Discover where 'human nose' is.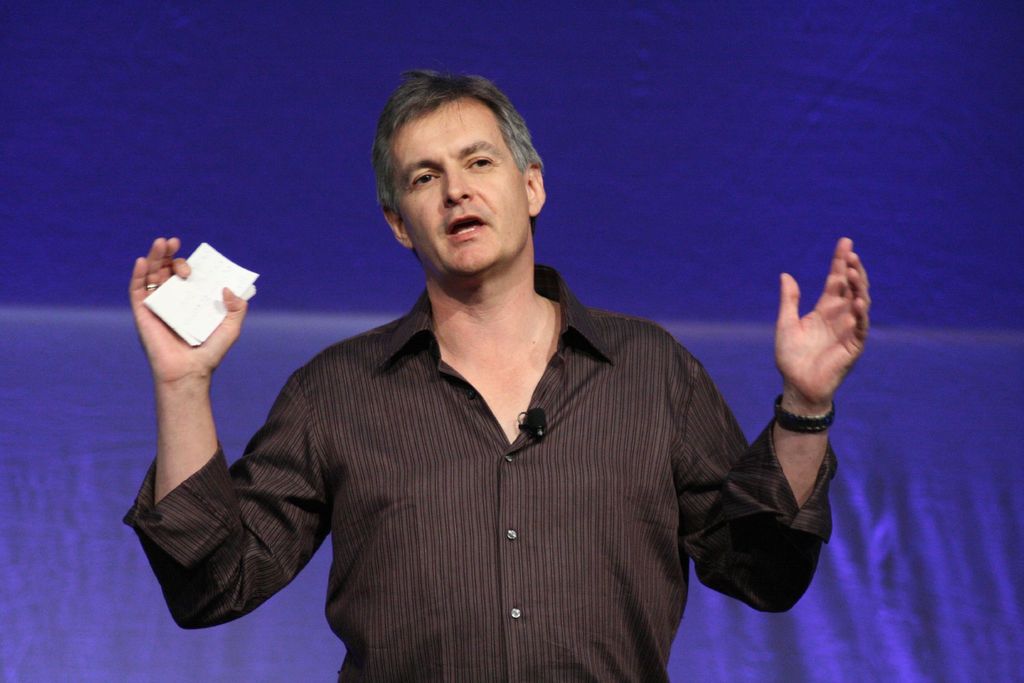
Discovered at bbox(442, 165, 474, 207).
